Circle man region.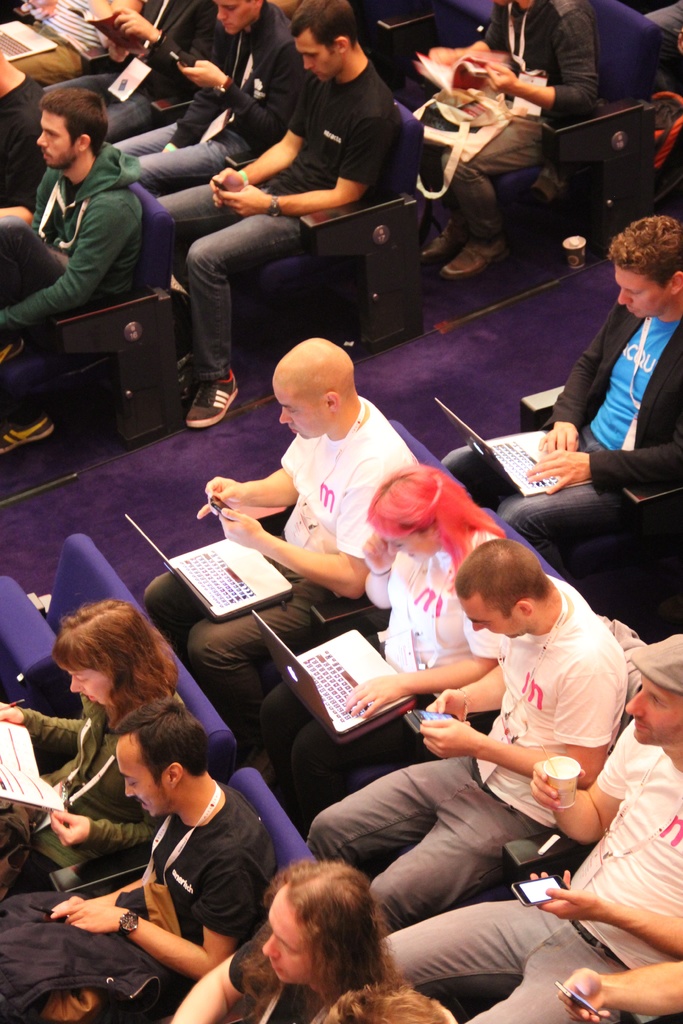
Region: (left=0, top=691, right=265, bottom=1023).
